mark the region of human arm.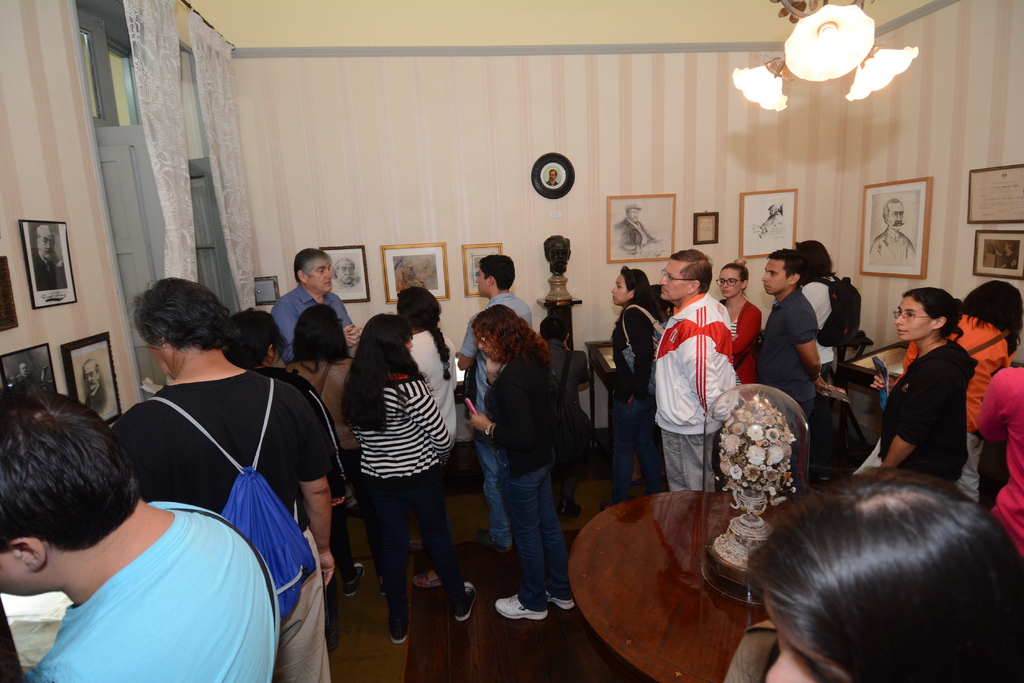
Region: x1=684 y1=320 x2=731 y2=412.
